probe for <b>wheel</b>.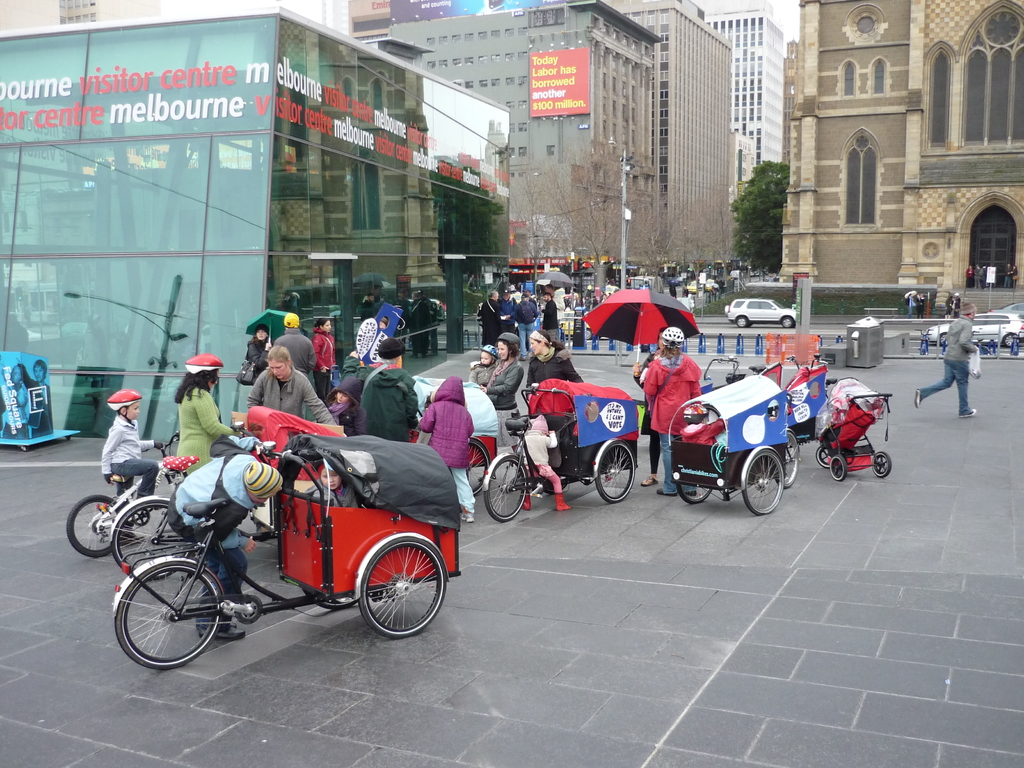
Probe result: <box>112,499,194,578</box>.
